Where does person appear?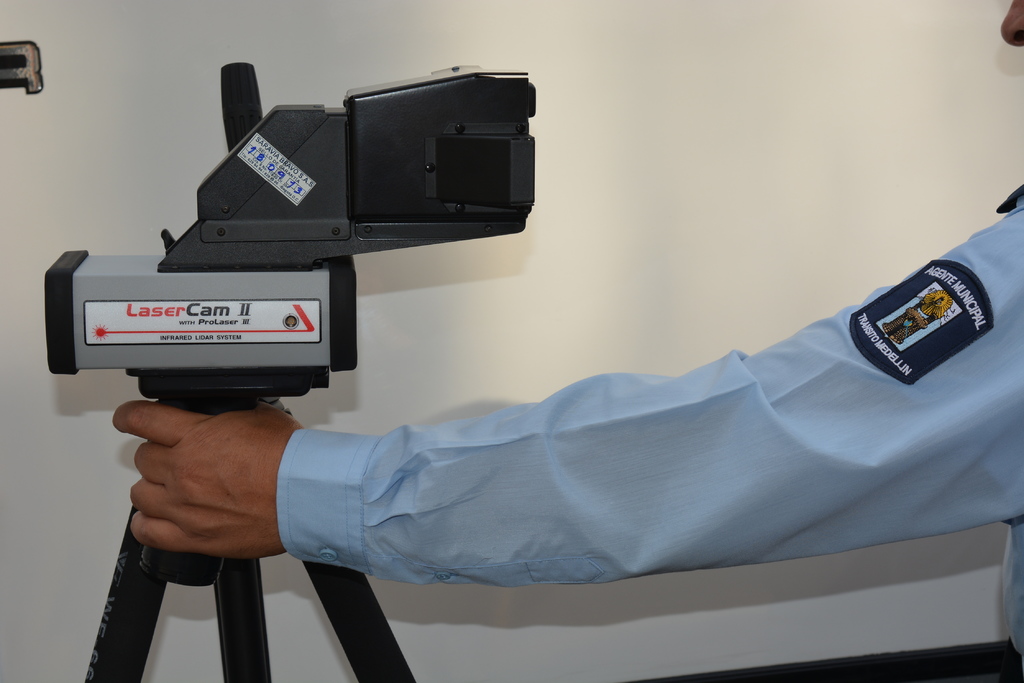
Appears at rect(113, 0, 1023, 682).
